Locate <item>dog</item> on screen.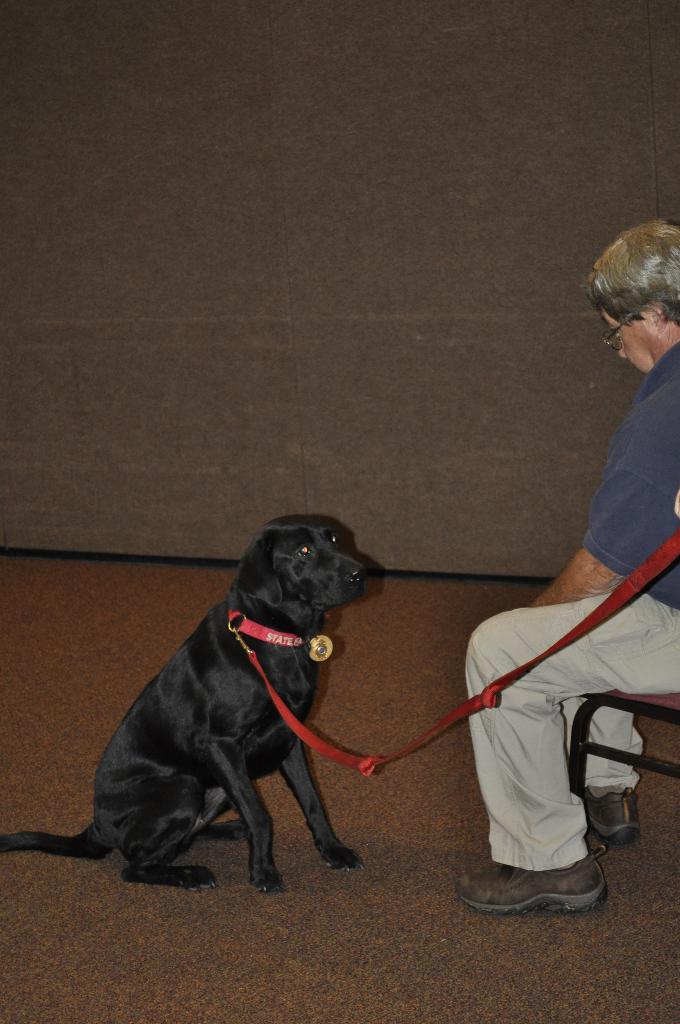
On screen at left=0, top=515, right=361, bottom=890.
